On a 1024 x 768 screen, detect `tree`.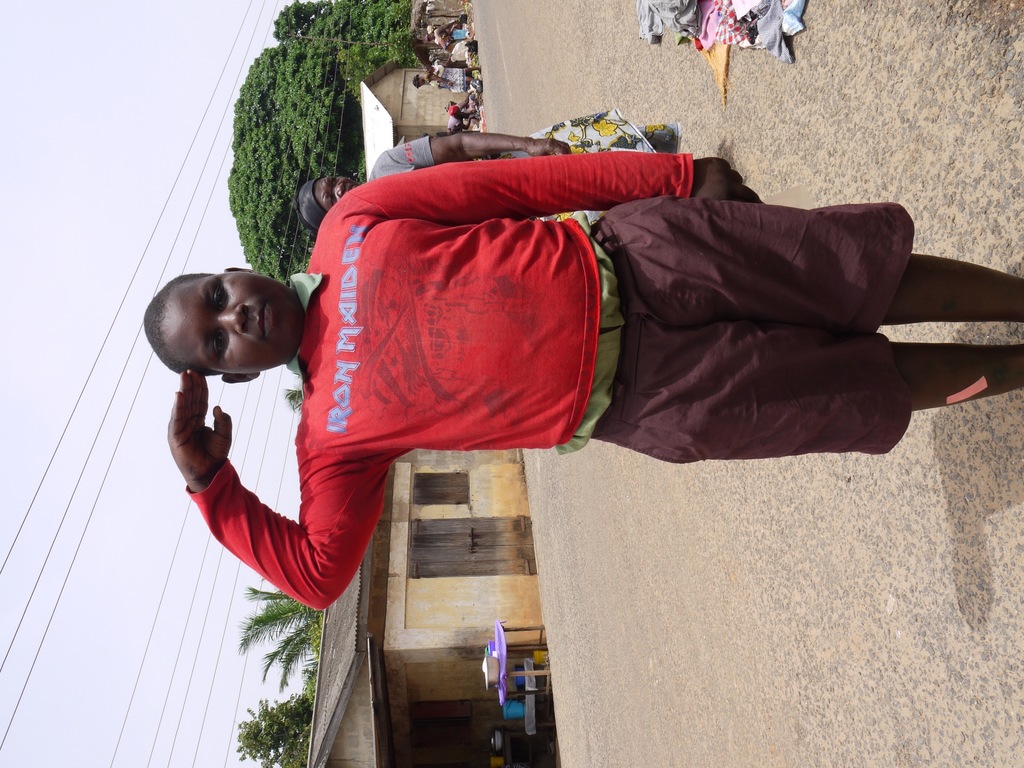
locate(203, 0, 452, 410).
